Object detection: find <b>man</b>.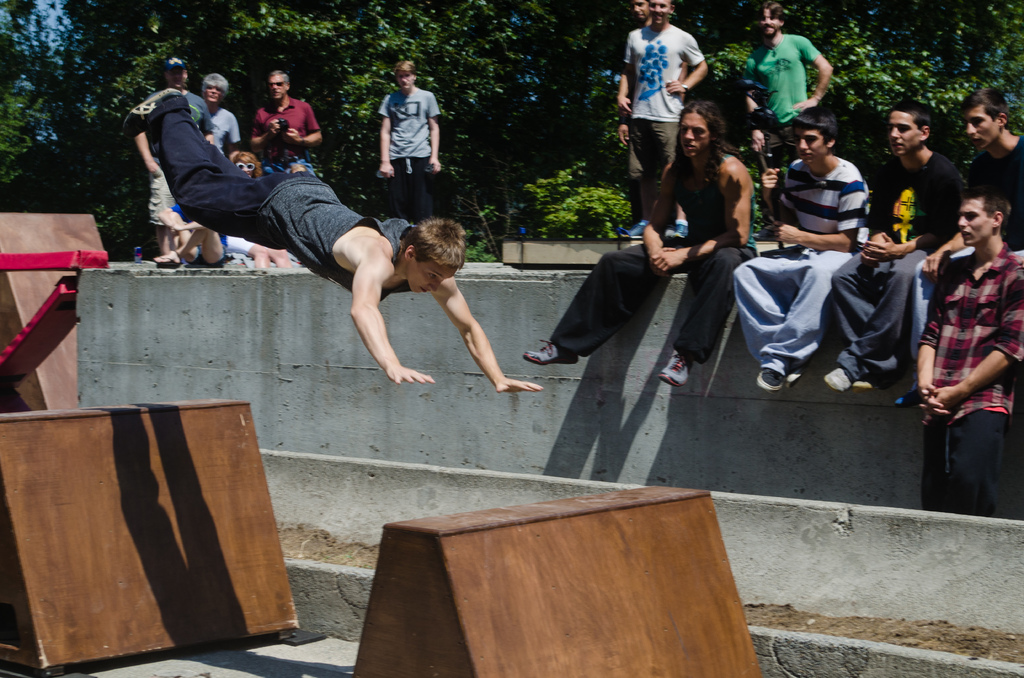
(244, 65, 330, 179).
